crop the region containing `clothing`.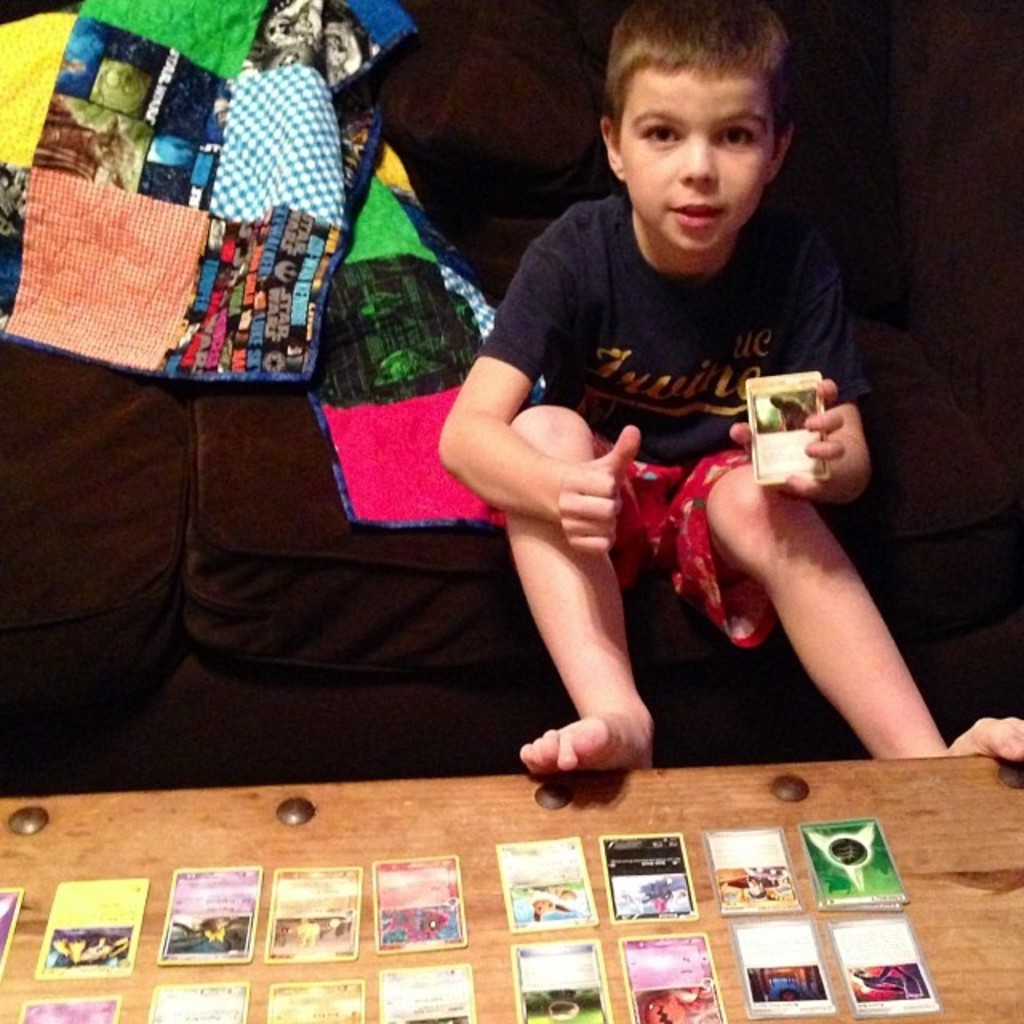
Crop region: 474/189/856/640.
